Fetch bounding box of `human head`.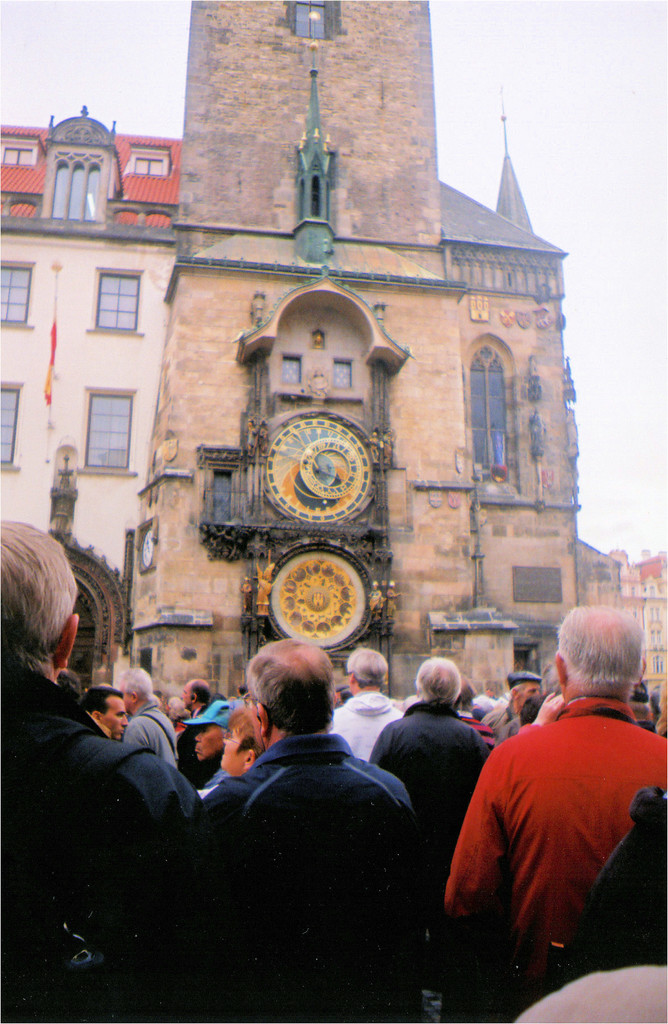
Bbox: x1=179 y1=679 x2=213 y2=709.
